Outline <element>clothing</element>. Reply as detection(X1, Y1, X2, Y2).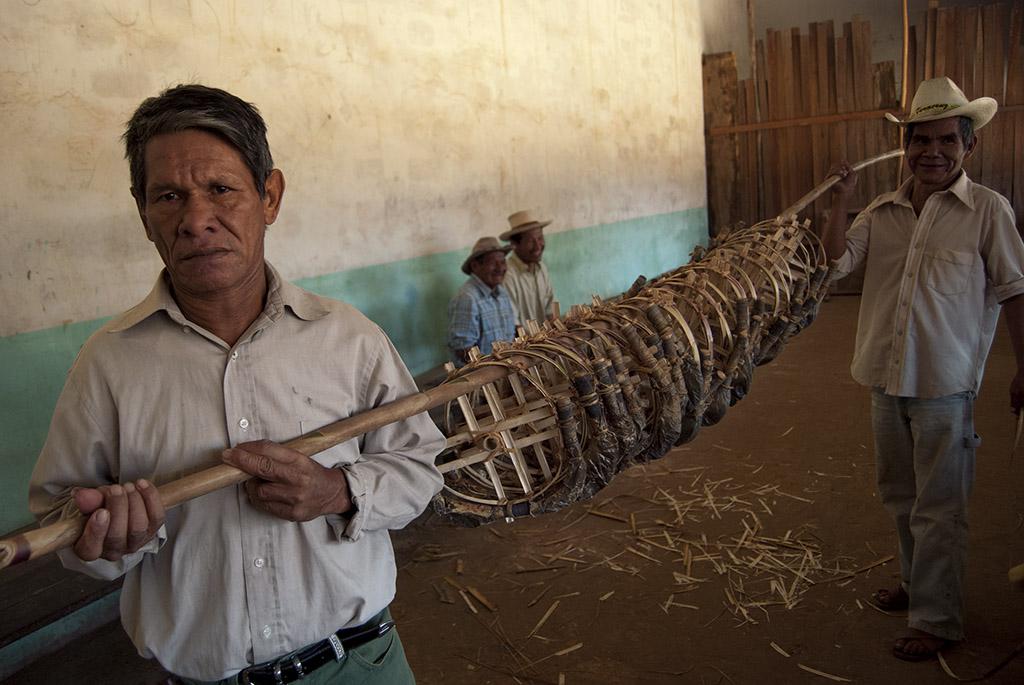
detection(498, 252, 561, 335).
